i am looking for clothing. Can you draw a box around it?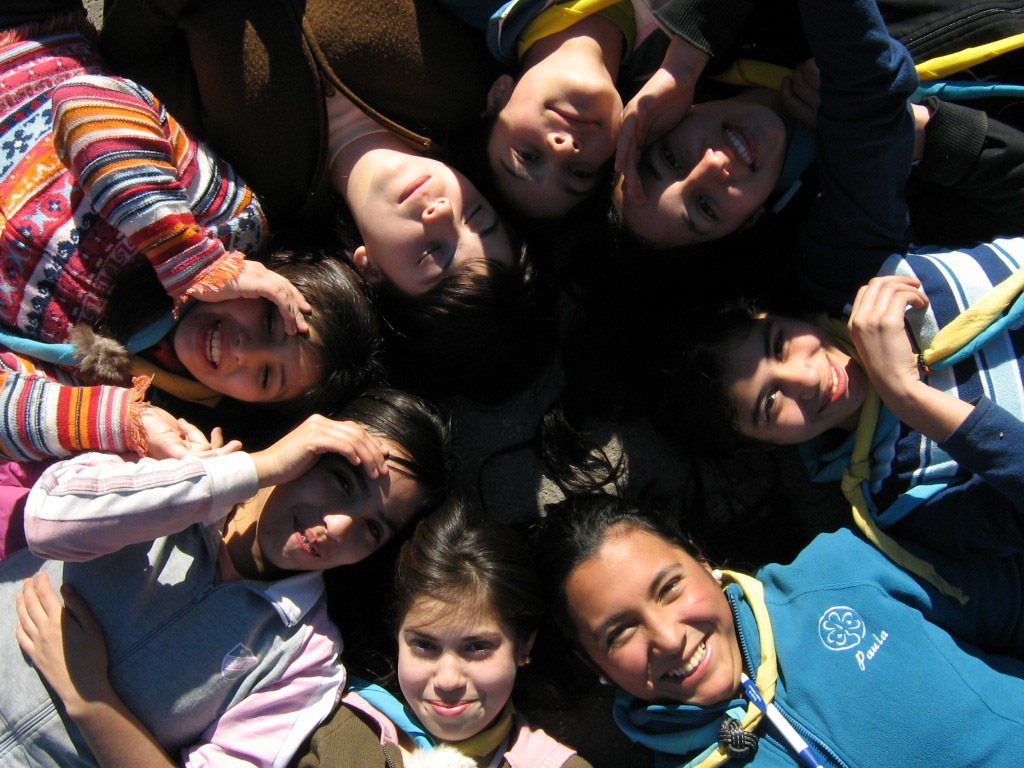
Sure, the bounding box is left=604, top=534, right=1023, bottom=767.
